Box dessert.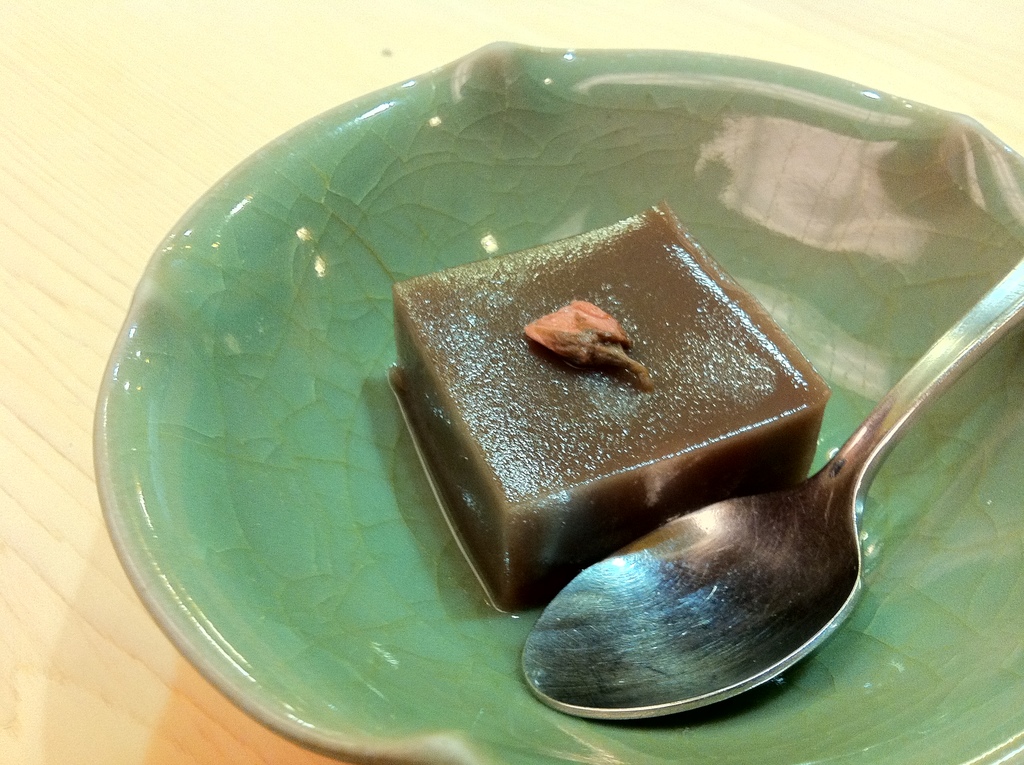
(x1=344, y1=211, x2=852, y2=627).
